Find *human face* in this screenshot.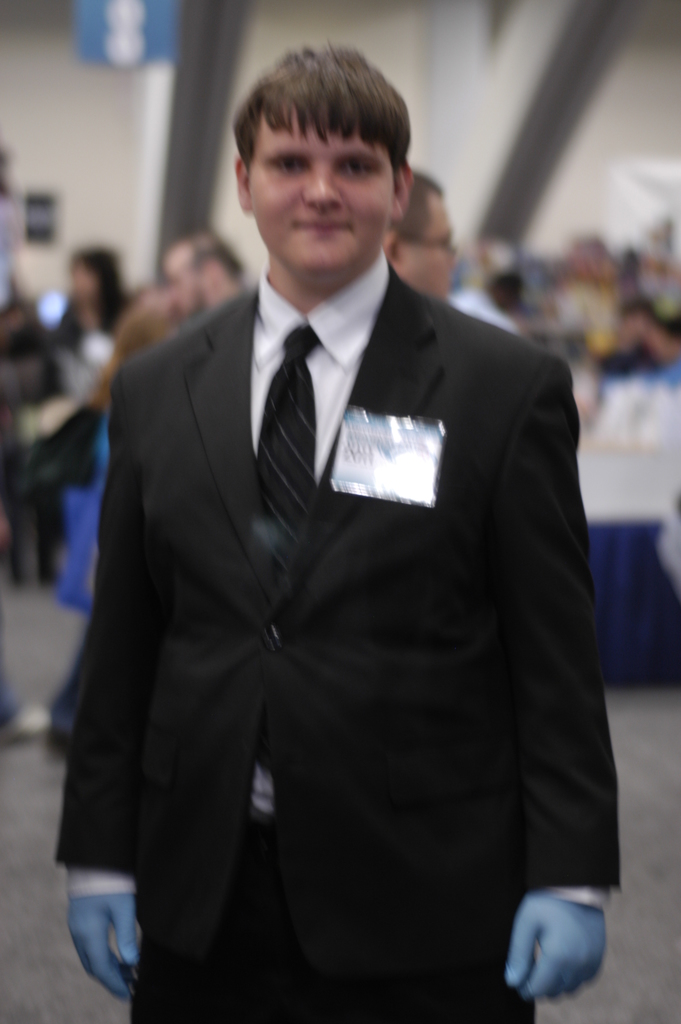
The bounding box for *human face* is crop(394, 191, 455, 303).
